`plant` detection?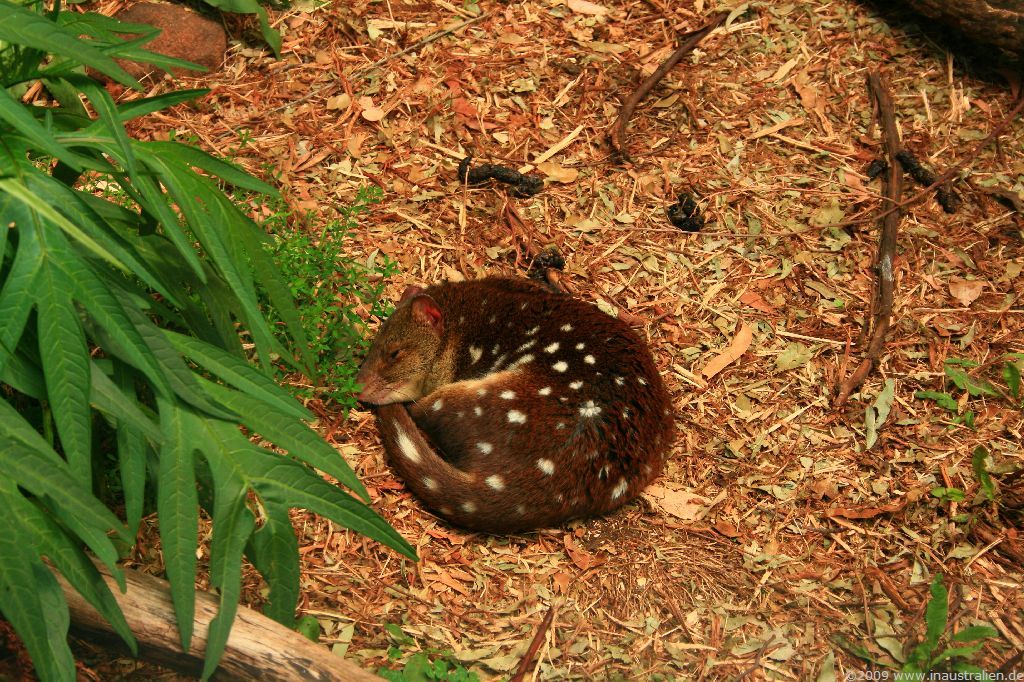
bbox=[2, 0, 420, 681]
